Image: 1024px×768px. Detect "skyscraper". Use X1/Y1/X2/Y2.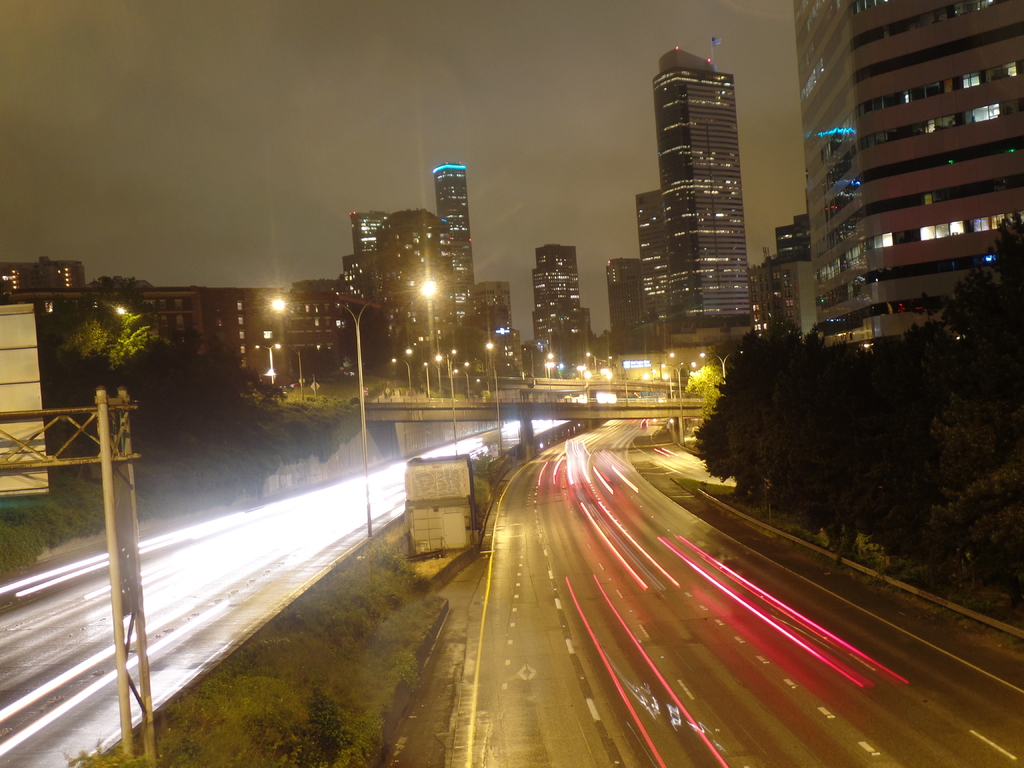
527/240/591/362.
